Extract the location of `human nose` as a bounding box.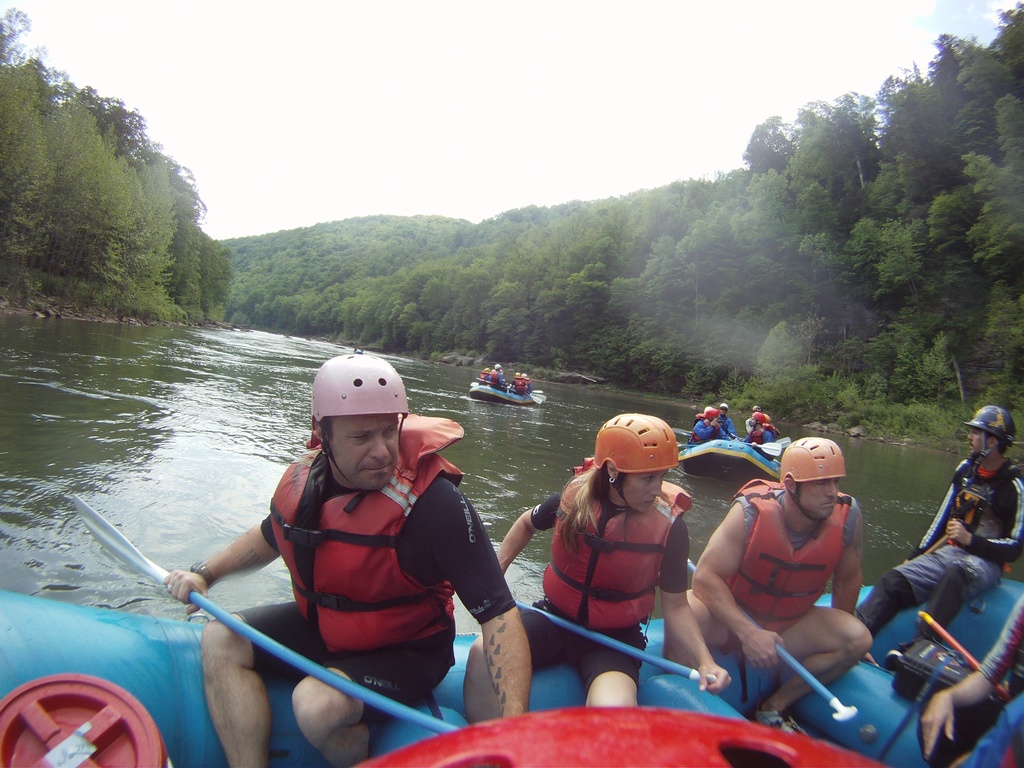
{"x1": 966, "y1": 431, "x2": 975, "y2": 442}.
